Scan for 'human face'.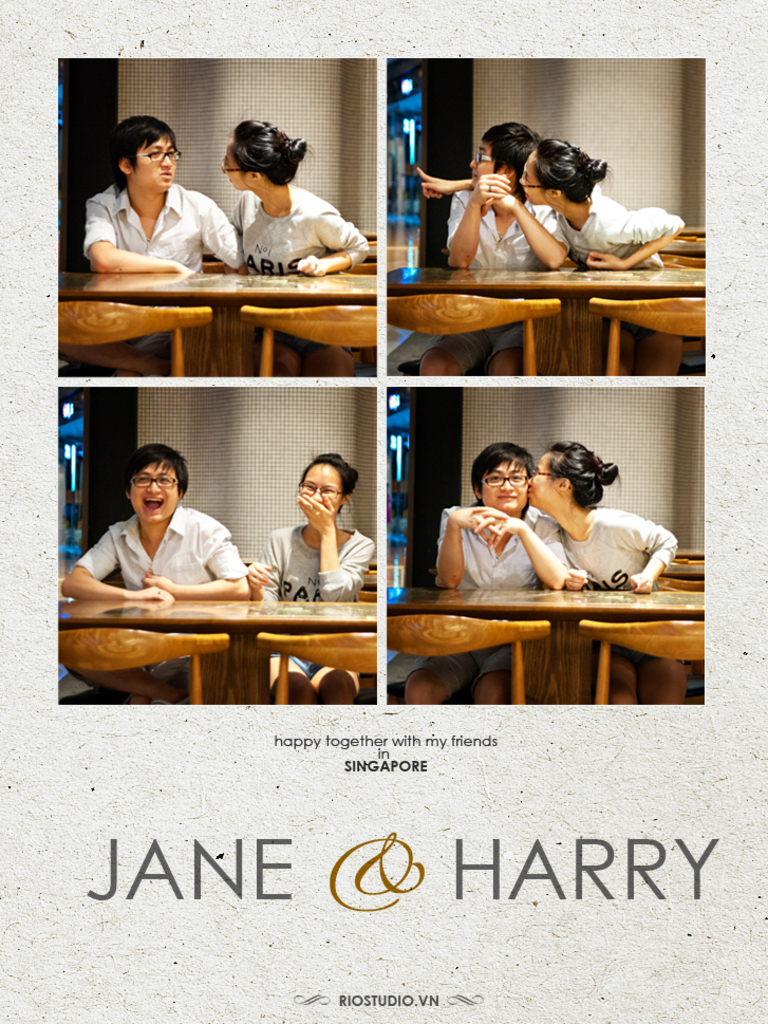
Scan result: pyautogui.locateOnScreen(529, 449, 554, 508).
